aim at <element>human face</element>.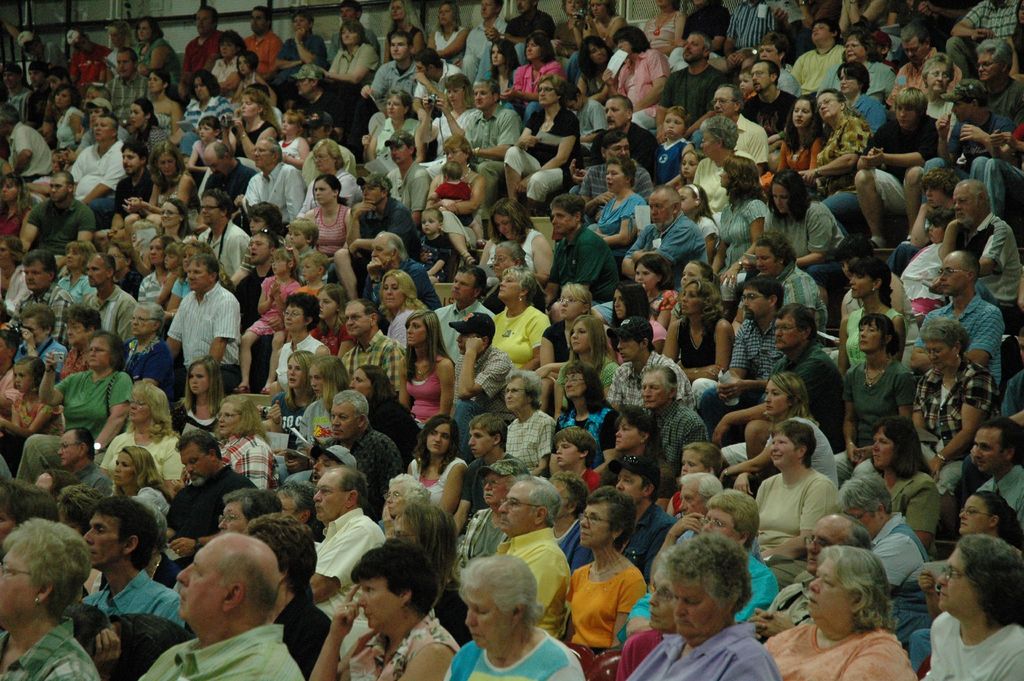
Aimed at 643/375/668/407.
